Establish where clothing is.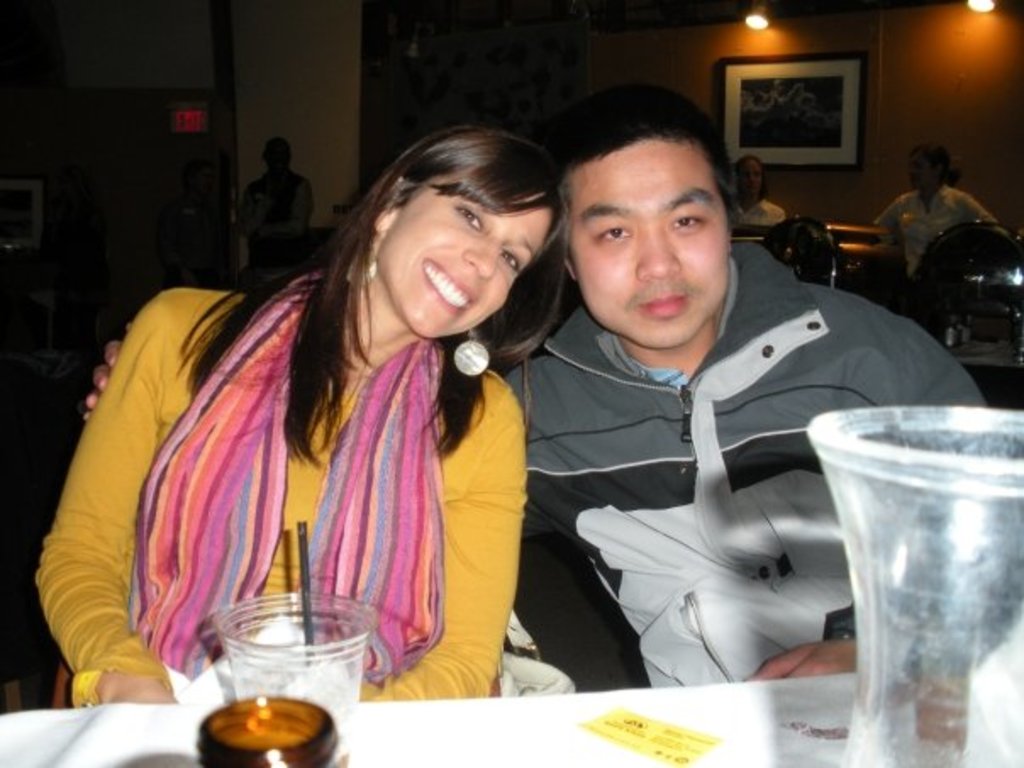
Established at region(875, 186, 999, 276).
